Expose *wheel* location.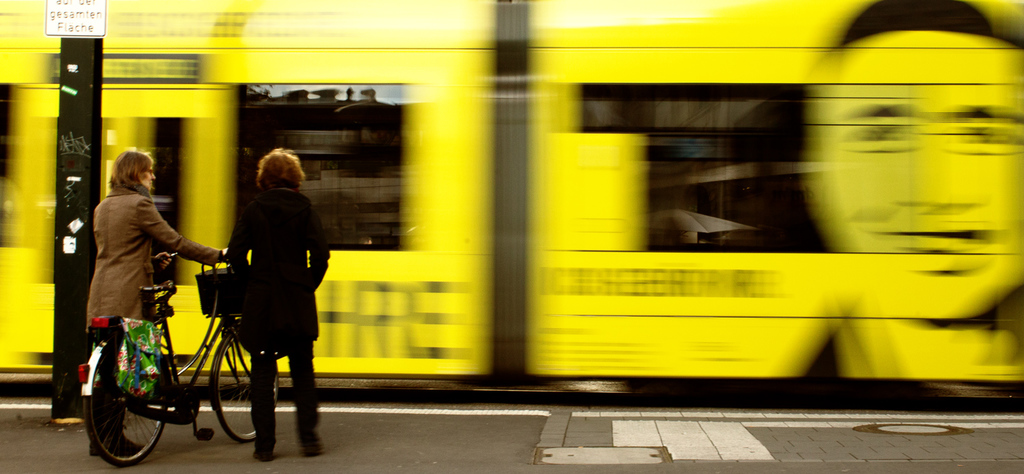
Exposed at box(207, 317, 282, 445).
